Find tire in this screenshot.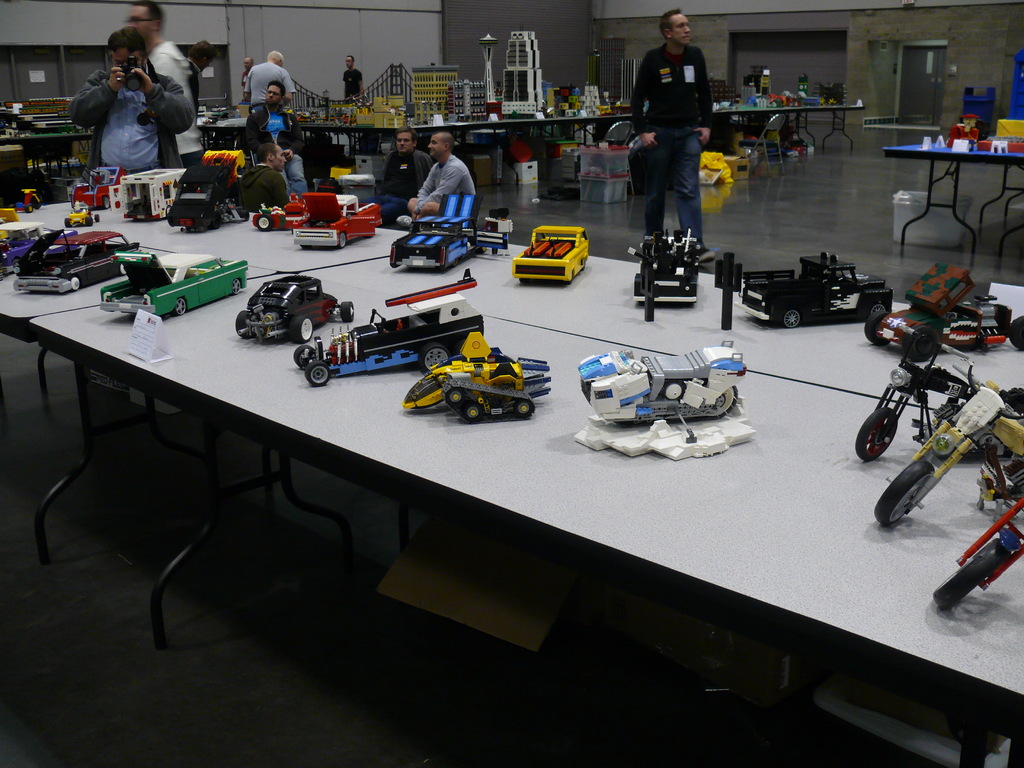
The bounding box for tire is x1=84 y1=216 x2=93 y2=227.
